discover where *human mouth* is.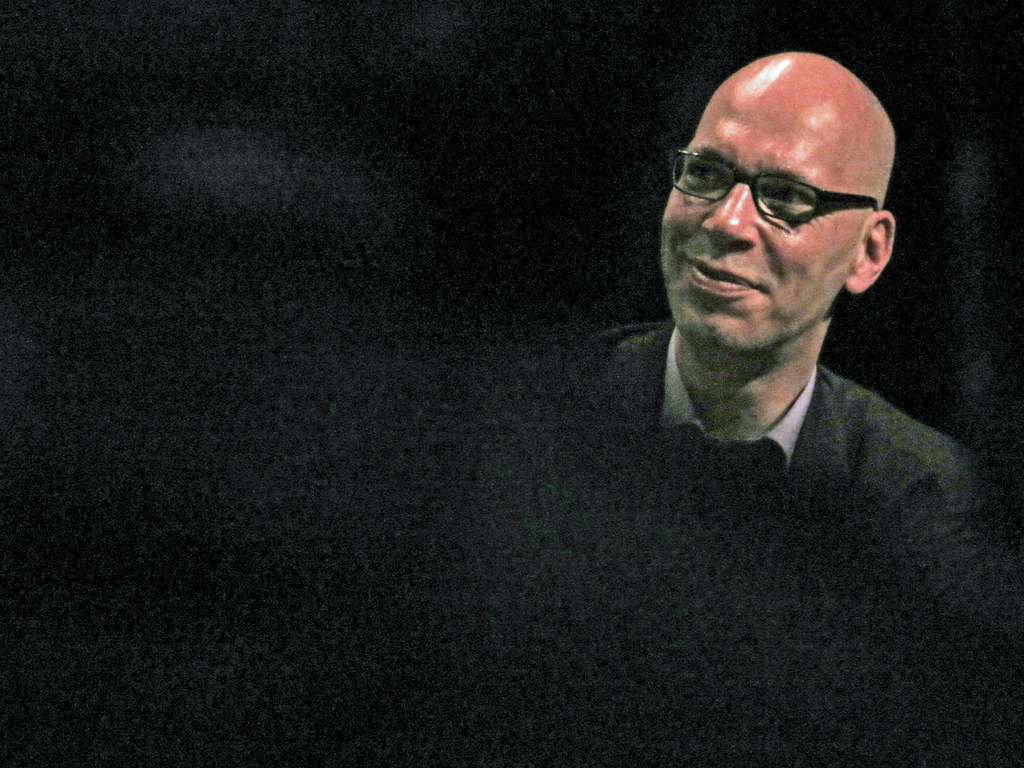
Discovered at (x1=682, y1=251, x2=770, y2=305).
